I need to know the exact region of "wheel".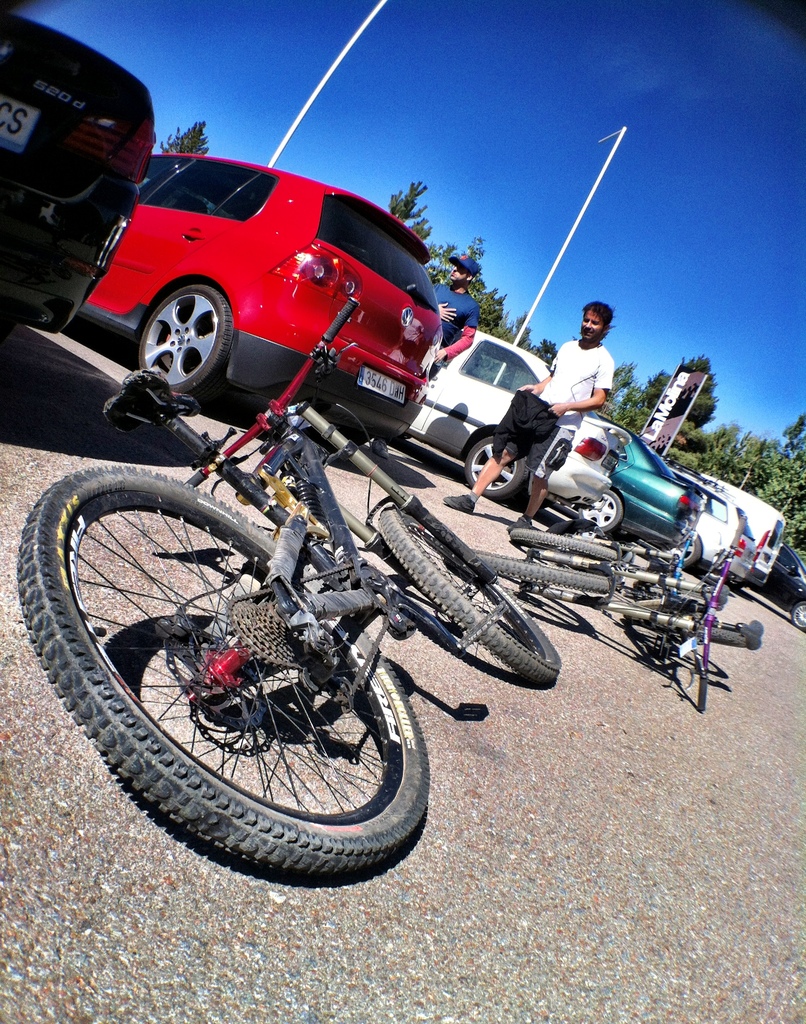
Region: pyautogui.locateOnScreen(375, 505, 561, 687).
